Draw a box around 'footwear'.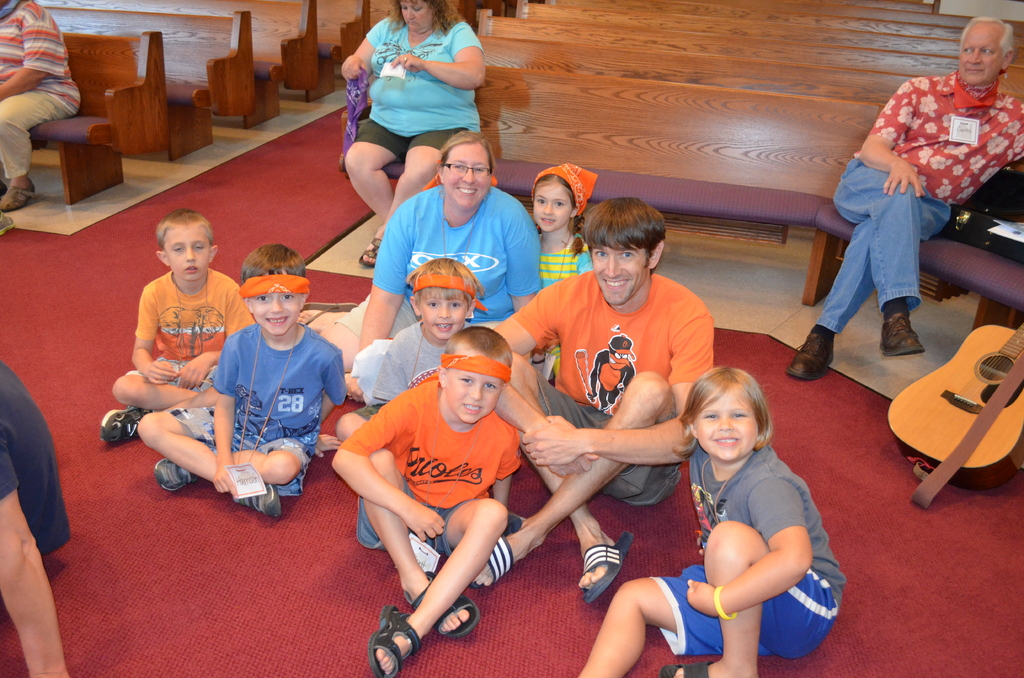
box=[400, 569, 485, 637].
